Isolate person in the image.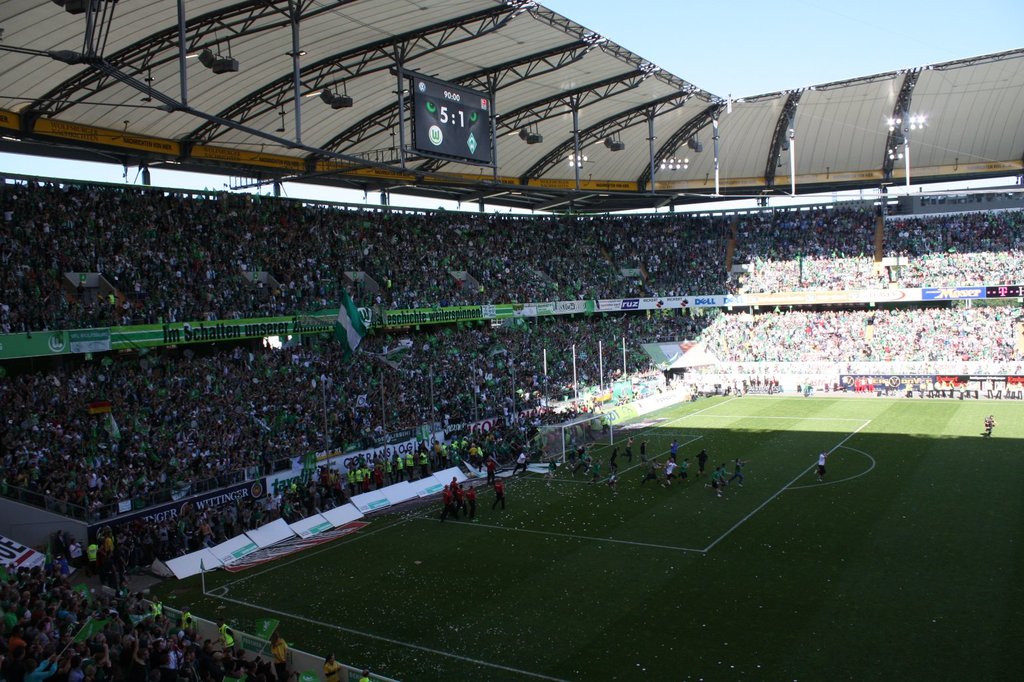
Isolated region: crop(604, 445, 617, 481).
